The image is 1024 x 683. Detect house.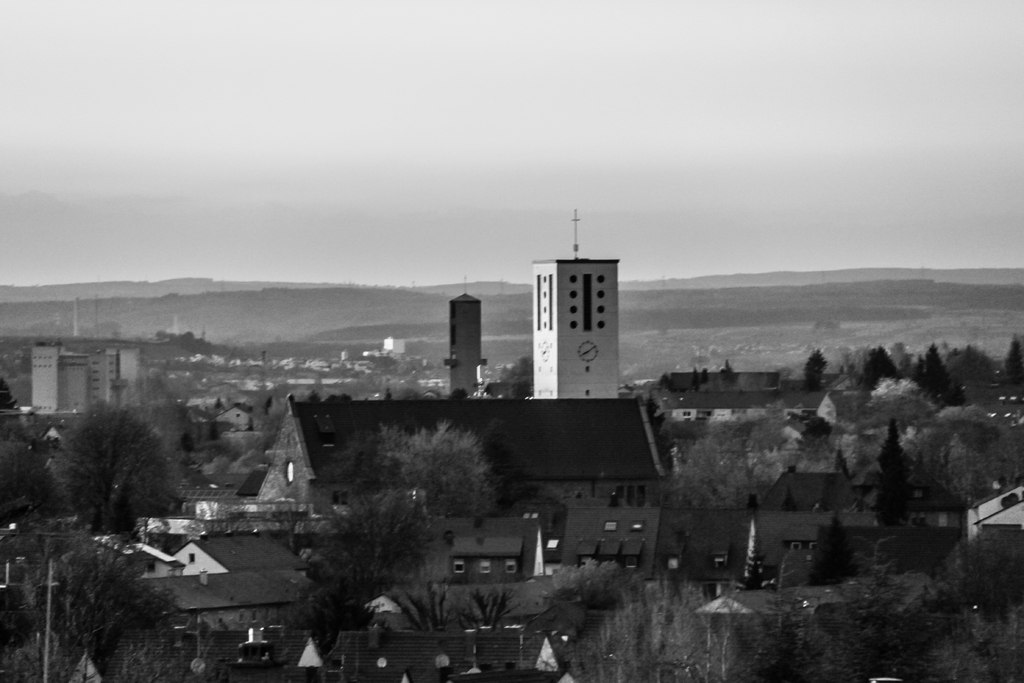
Detection: <bbox>752, 461, 861, 582</bbox>.
